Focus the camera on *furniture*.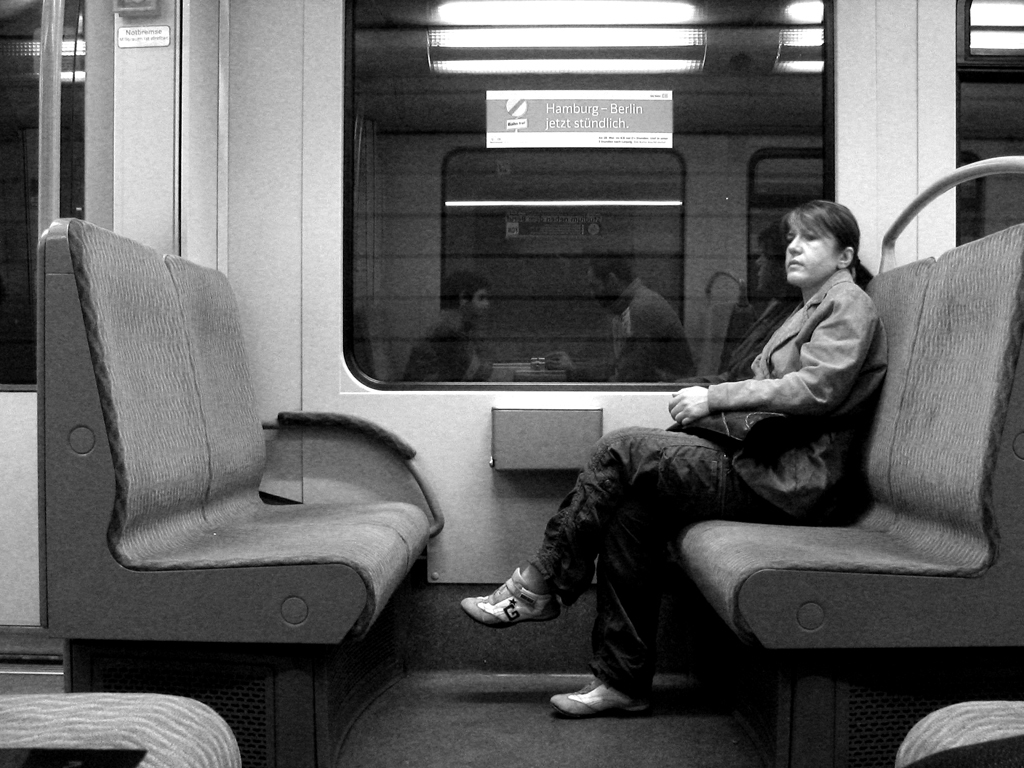
Focus region: (0,689,245,767).
